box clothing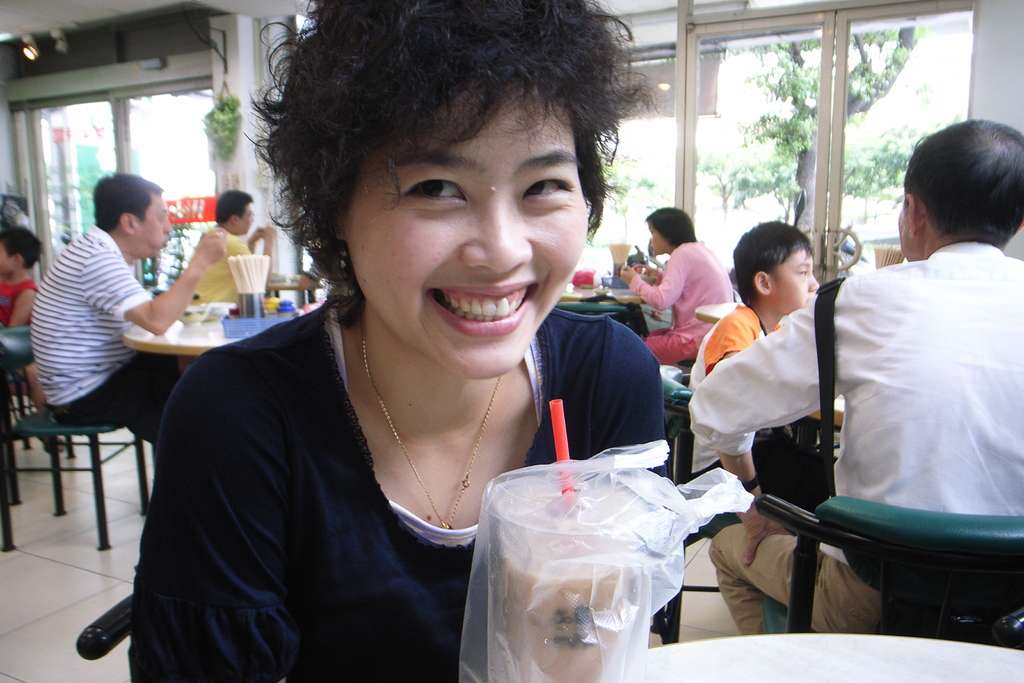
(left=185, top=214, right=278, bottom=301)
